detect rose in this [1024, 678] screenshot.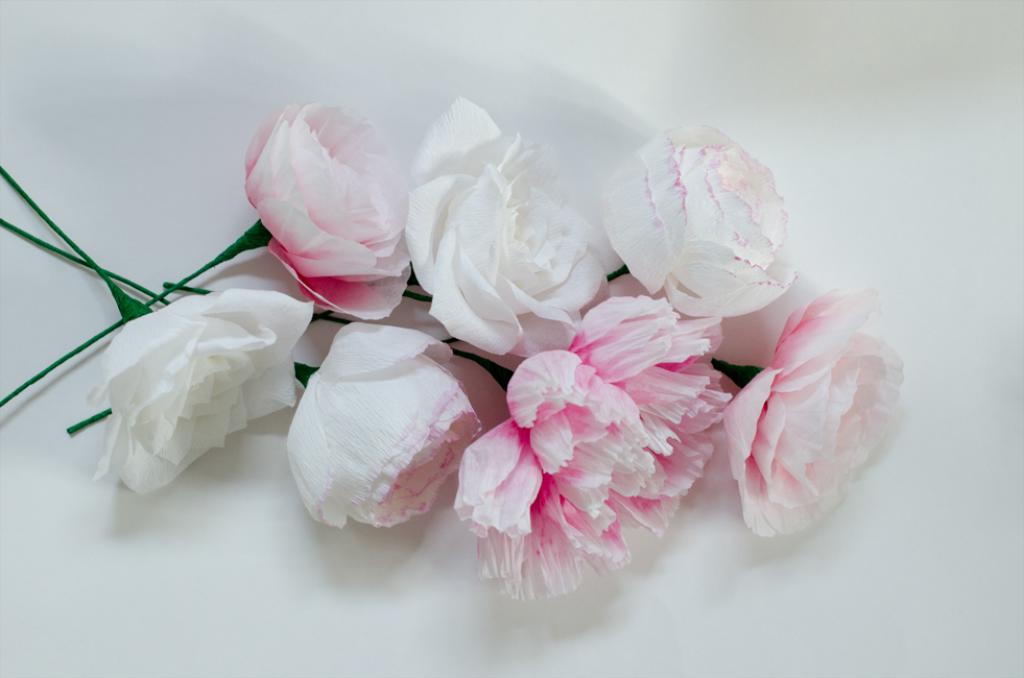
Detection: {"x1": 243, "y1": 99, "x2": 411, "y2": 322}.
